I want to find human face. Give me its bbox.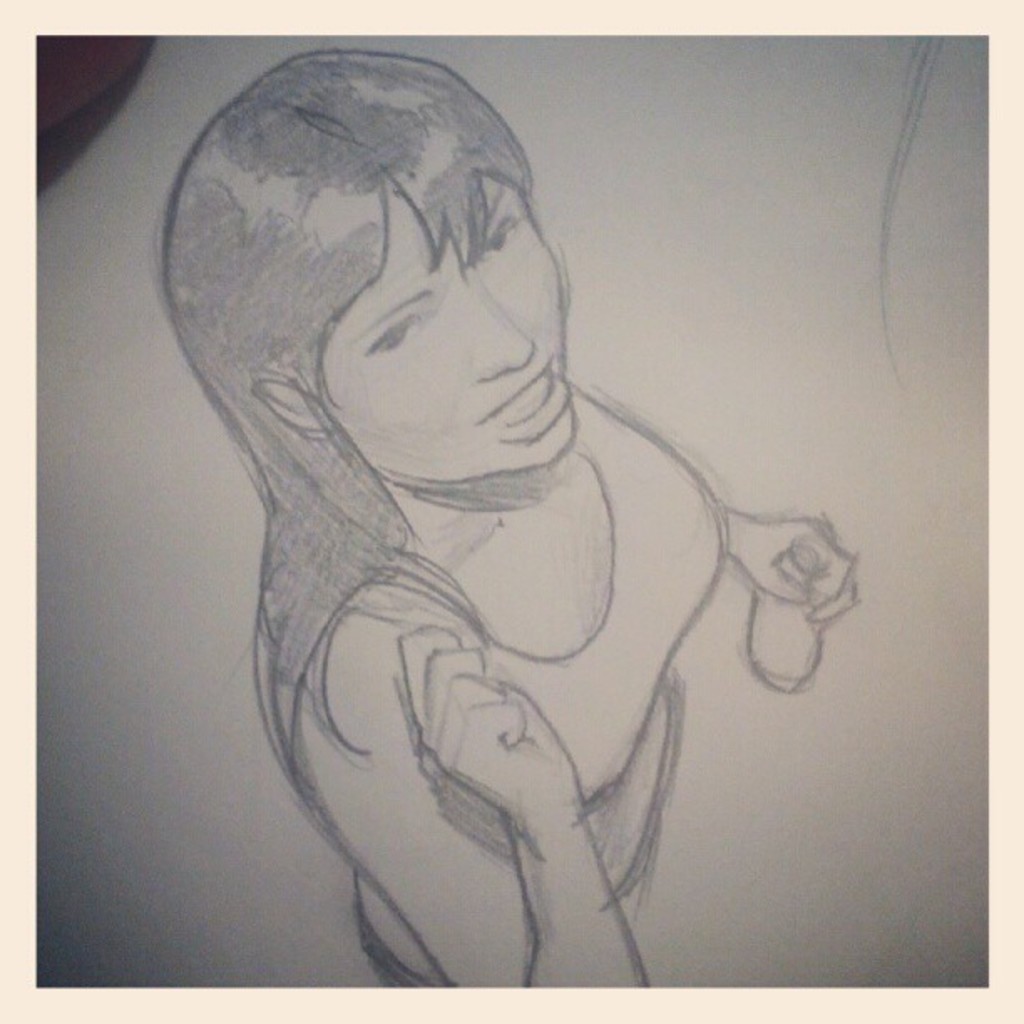
(328, 187, 577, 452).
